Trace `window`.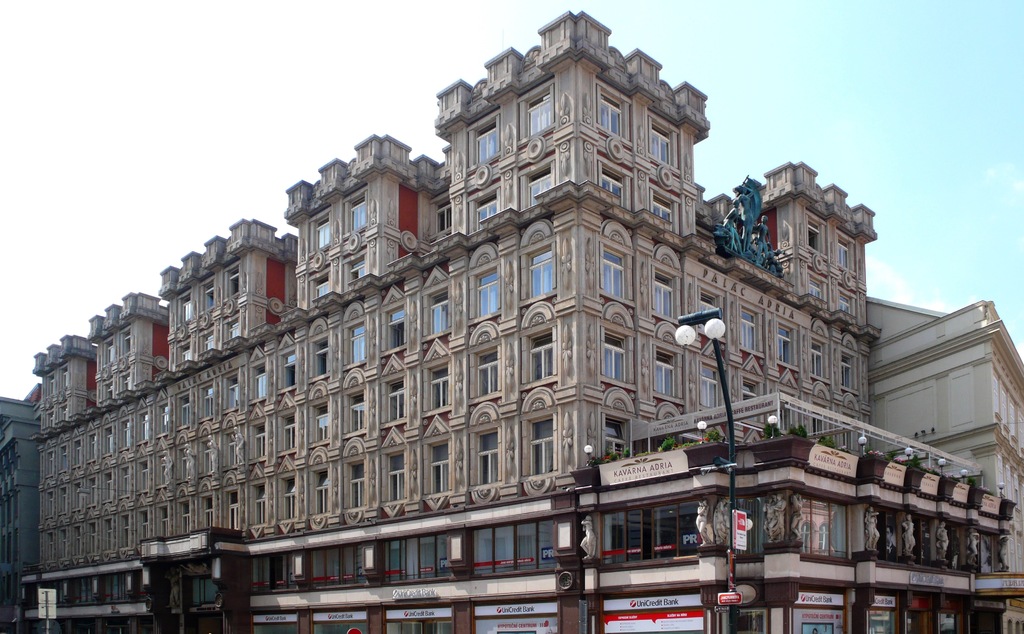
Traced to 616/520/716/571.
